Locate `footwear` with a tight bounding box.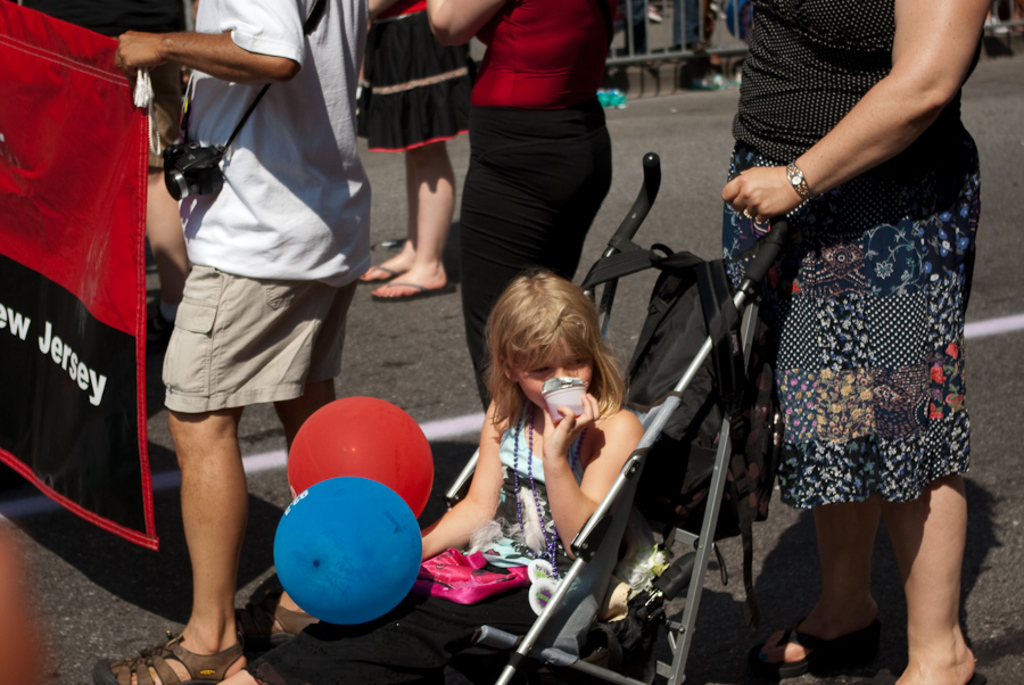
{"x1": 233, "y1": 593, "x2": 319, "y2": 653}.
